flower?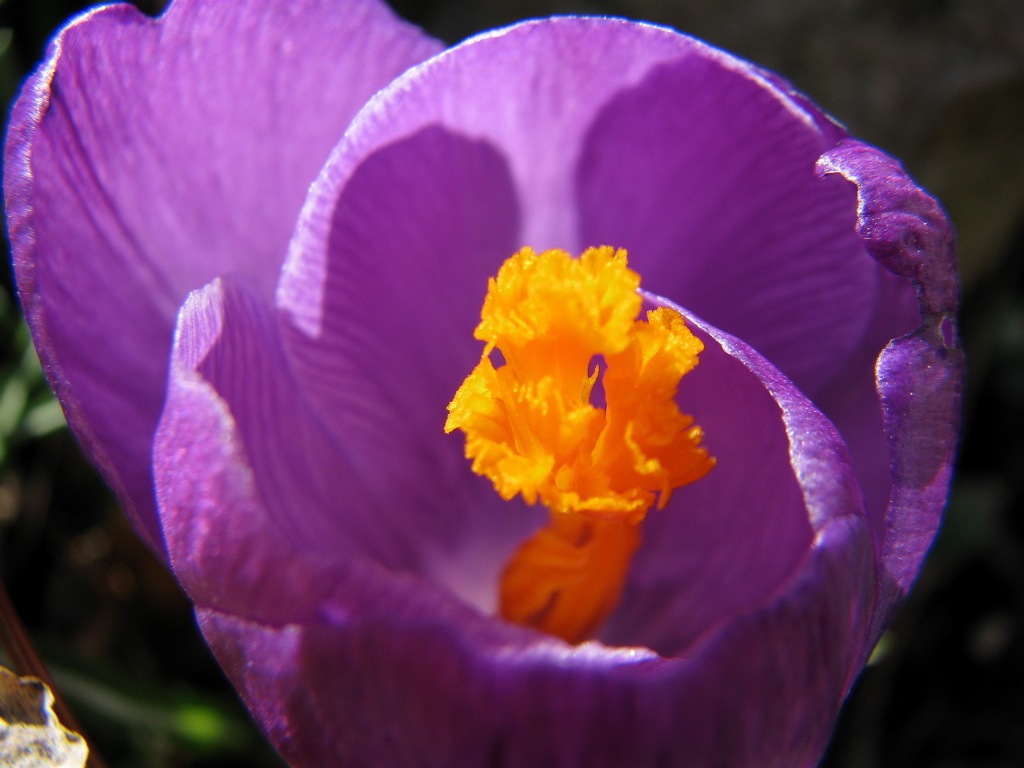
{"x1": 0, "y1": 1, "x2": 973, "y2": 767}
